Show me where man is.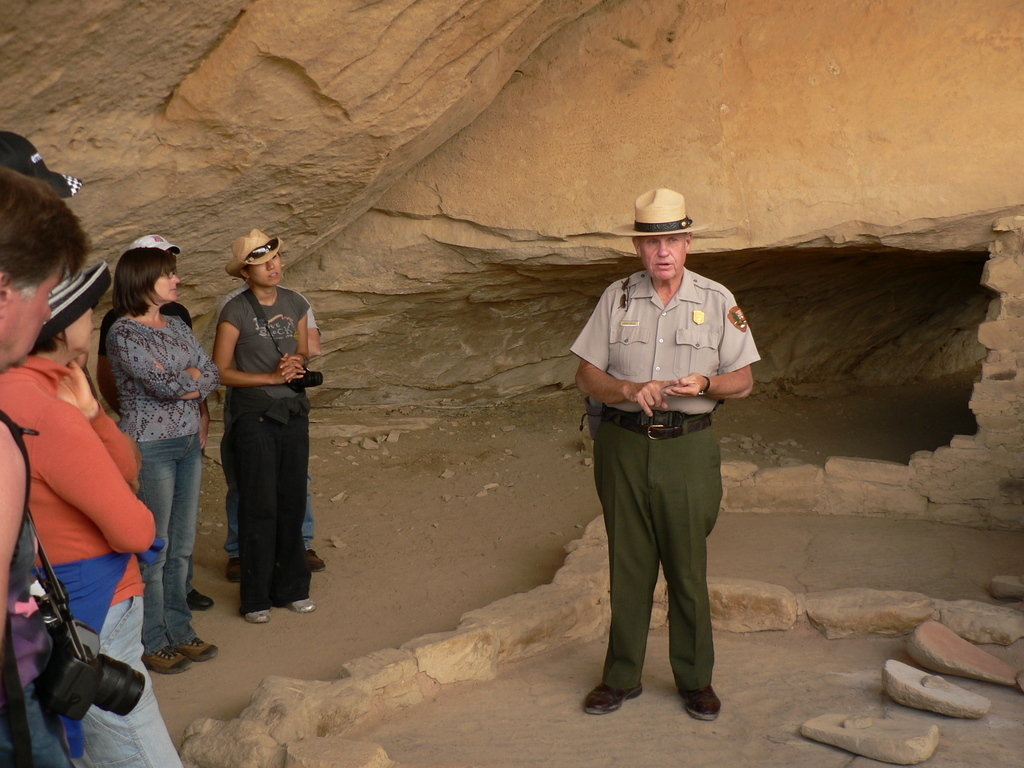
man is at left=223, top=278, right=330, bottom=584.
